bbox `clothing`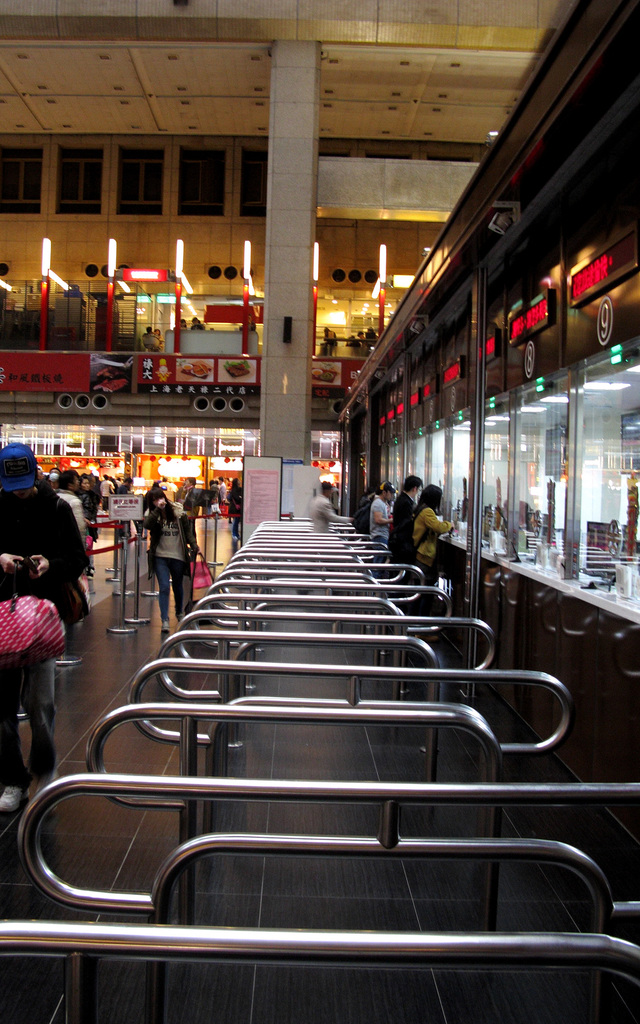
left=147, top=486, right=170, bottom=534
